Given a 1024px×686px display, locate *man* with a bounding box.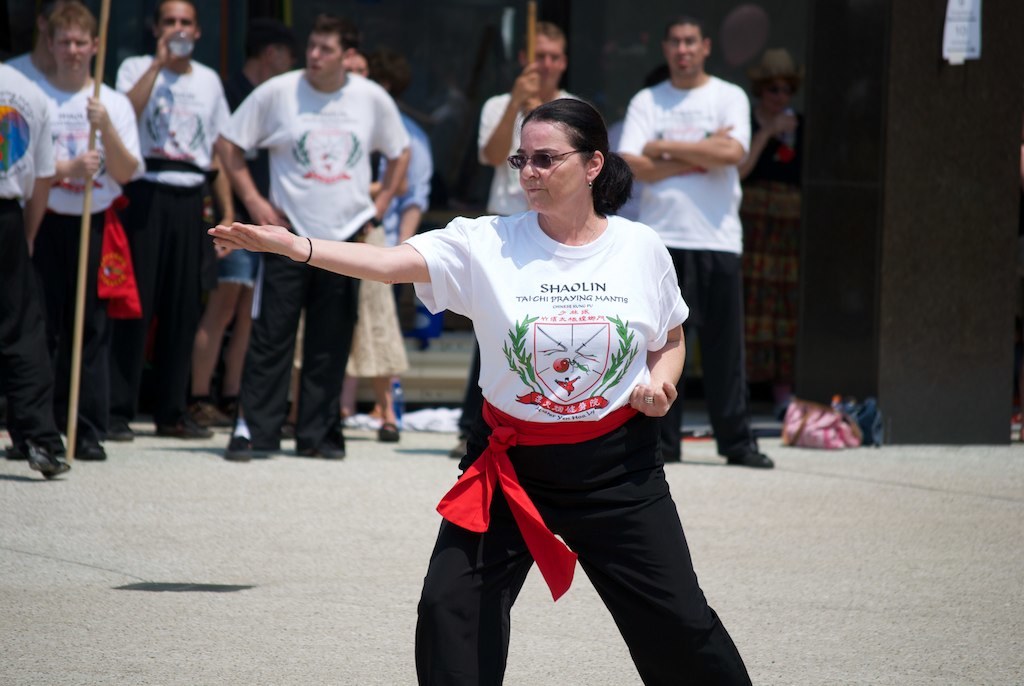
Located: {"left": 616, "top": 11, "right": 777, "bottom": 468}.
